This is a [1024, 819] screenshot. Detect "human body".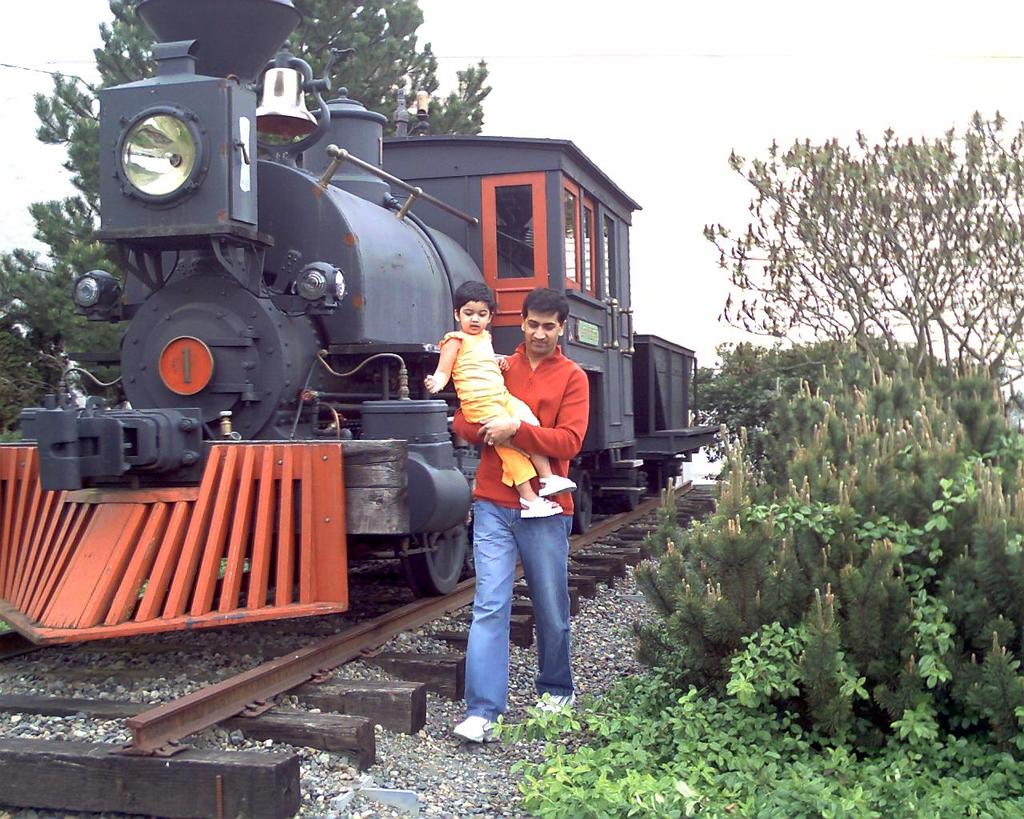
Rect(425, 330, 577, 519).
